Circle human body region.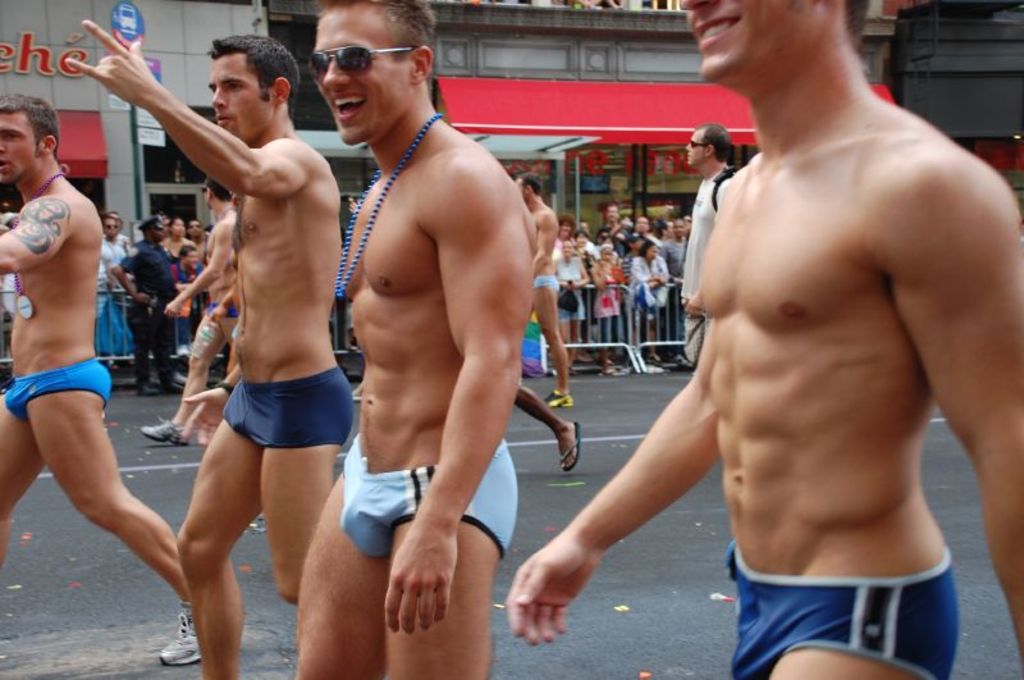
Region: left=116, top=216, right=172, bottom=384.
